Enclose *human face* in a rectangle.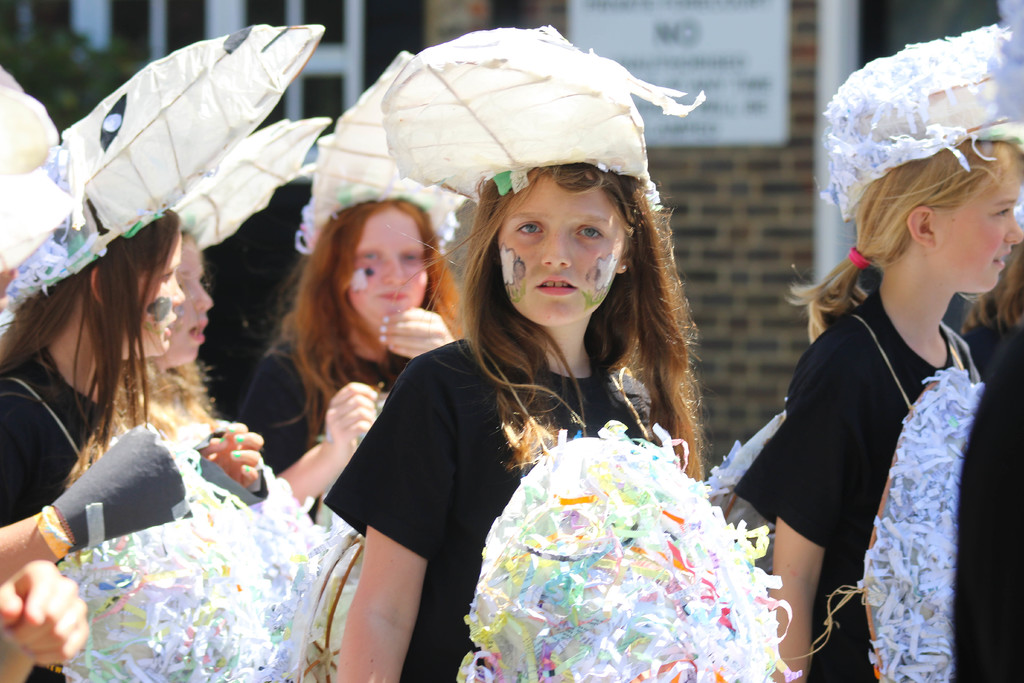
(x1=163, y1=236, x2=213, y2=368).
